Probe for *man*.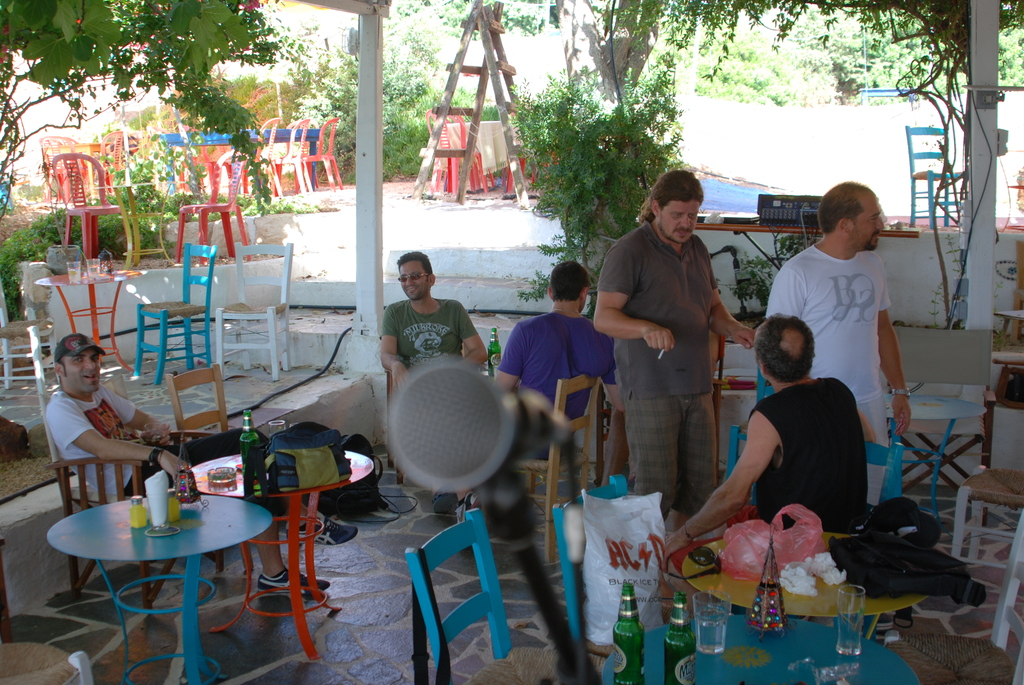
Probe result: 497/264/619/461.
